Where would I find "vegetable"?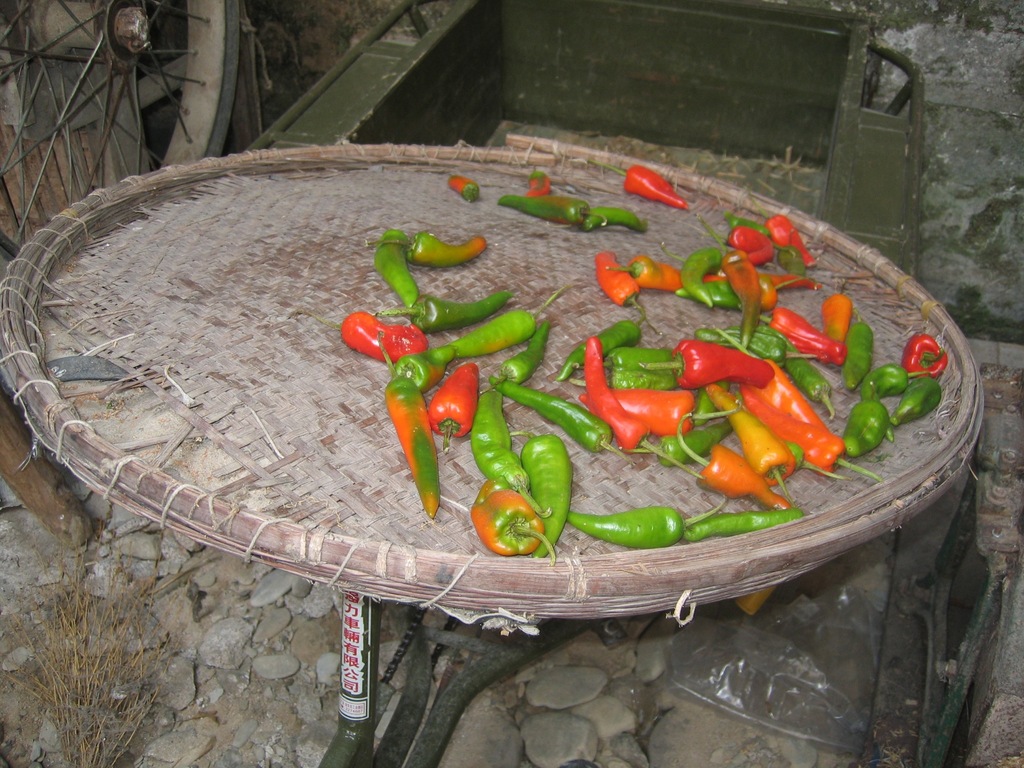
At [x1=478, y1=320, x2=548, y2=394].
